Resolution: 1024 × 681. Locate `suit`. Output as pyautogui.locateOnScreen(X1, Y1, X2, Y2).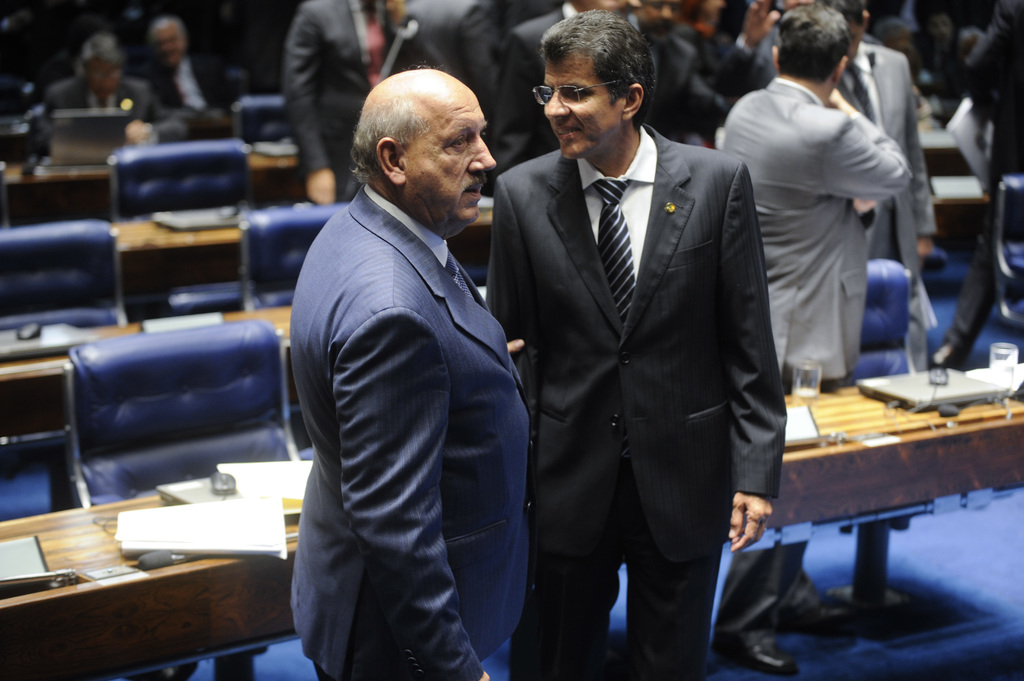
pyautogui.locateOnScreen(943, 0, 1023, 357).
